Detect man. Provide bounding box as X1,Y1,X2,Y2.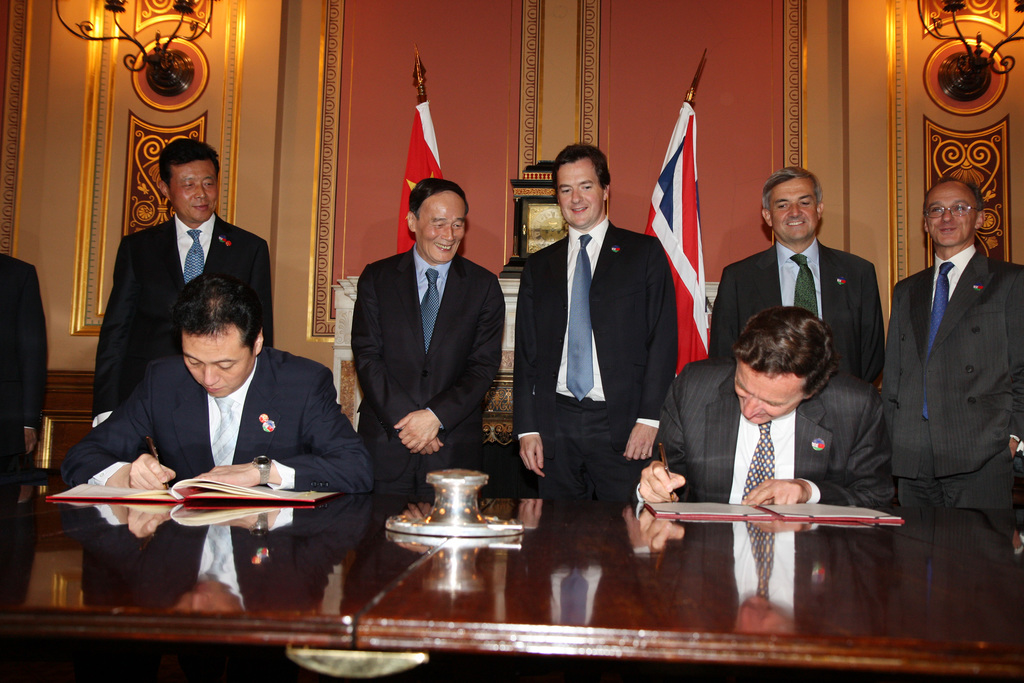
703,168,886,386.
